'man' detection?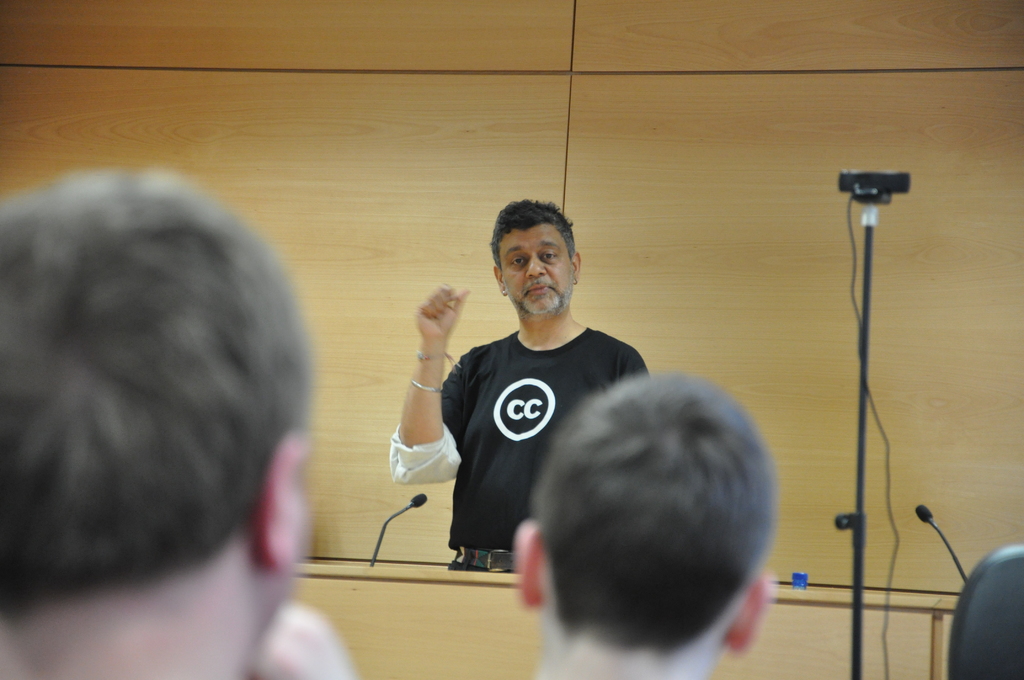
{"left": 511, "top": 371, "right": 782, "bottom": 679}
